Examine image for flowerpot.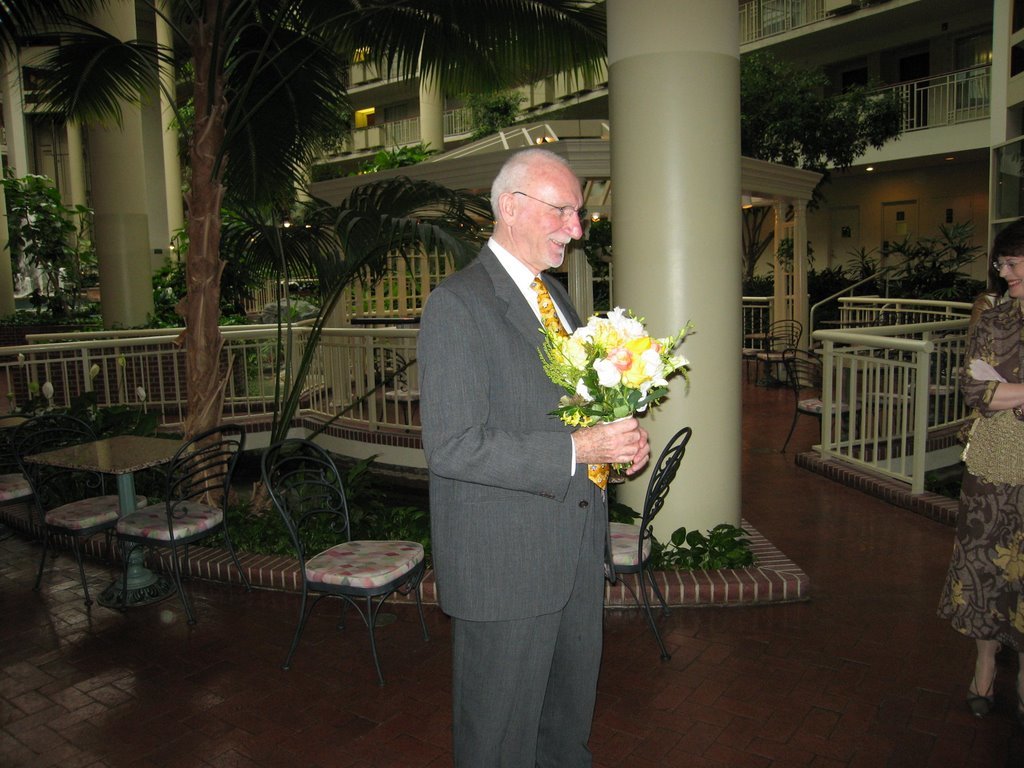
Examination result: 600/464/627/487.
